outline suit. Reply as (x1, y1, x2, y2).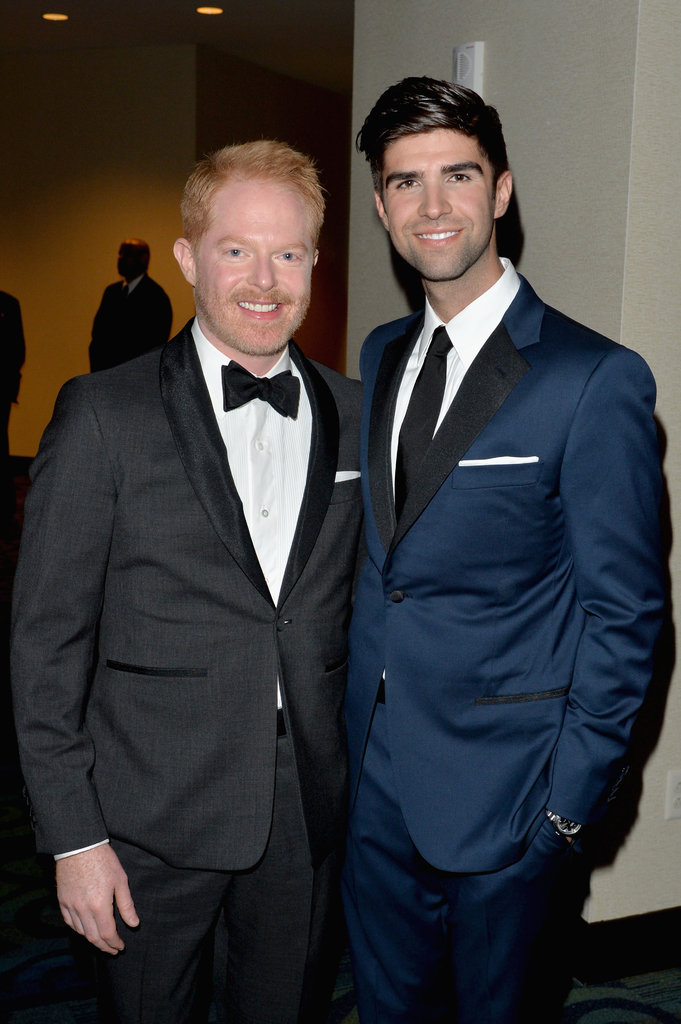
(362, 247, 677, 1023).
